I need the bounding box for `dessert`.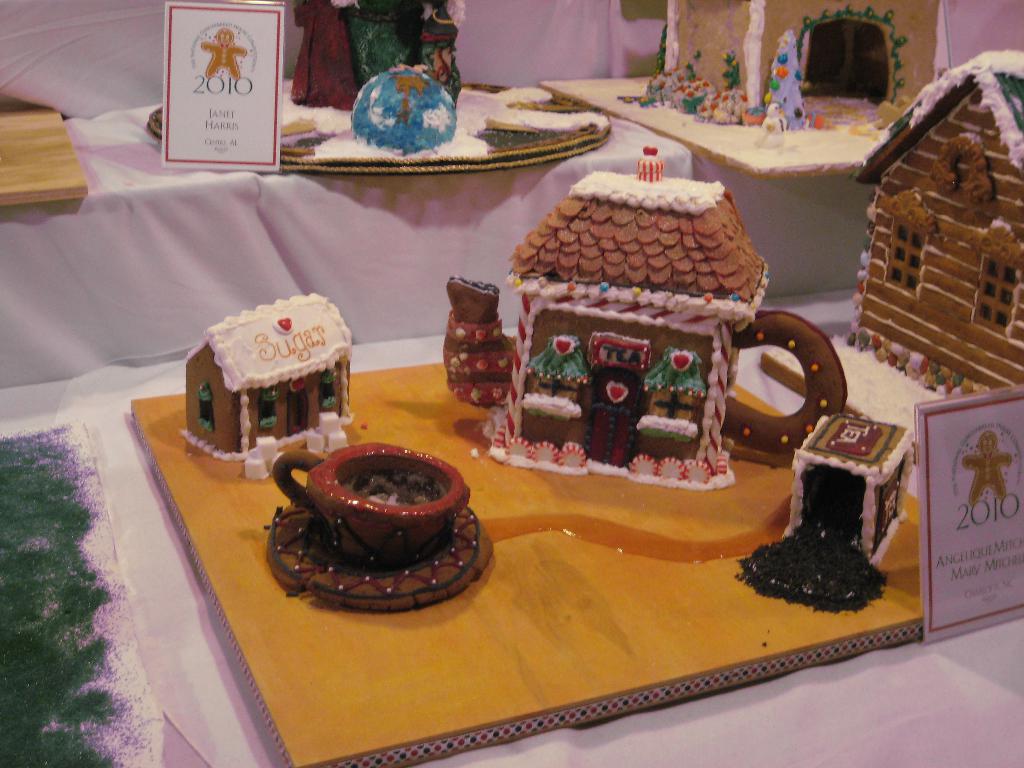
Here it is: box(261, 441, 490, 614).
